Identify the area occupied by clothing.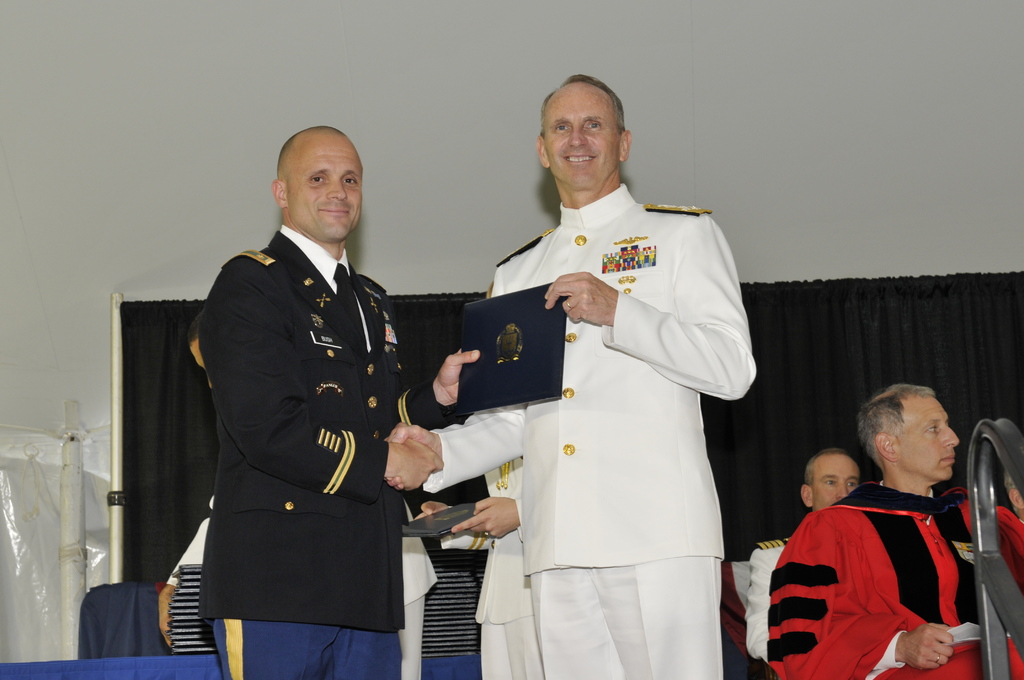
Area: rect(420, 186, 757, 679).
